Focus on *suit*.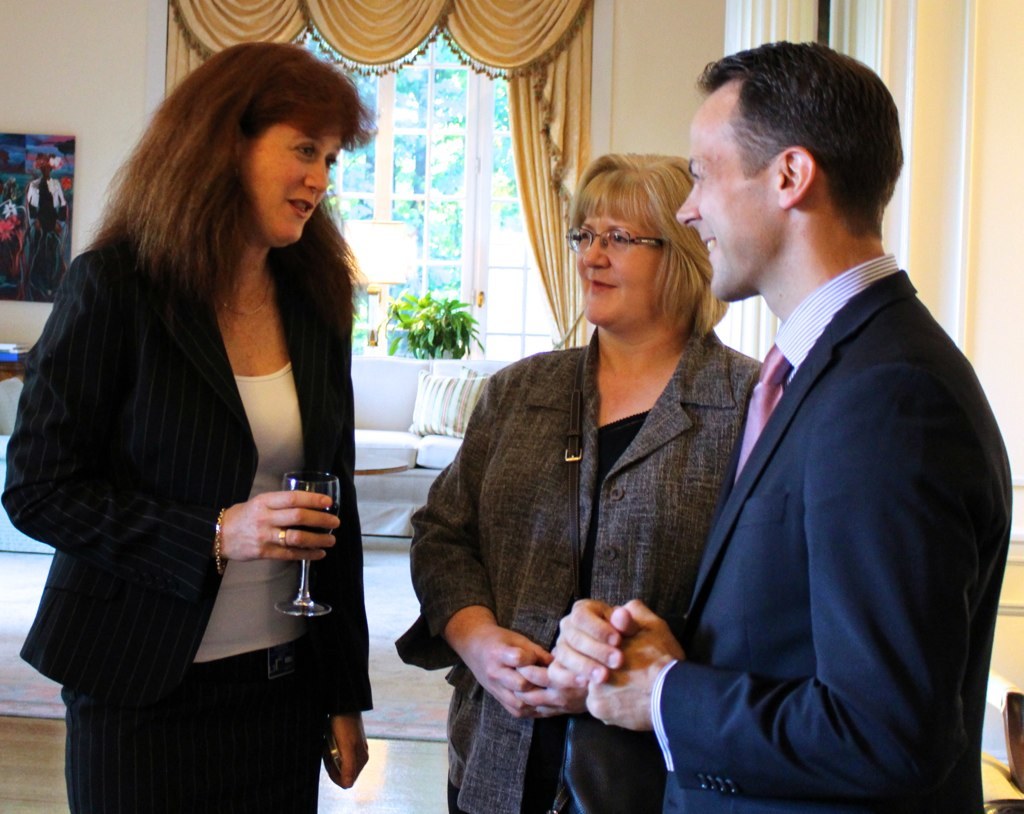
Focused at rect(563, 256, 1013, 813).
